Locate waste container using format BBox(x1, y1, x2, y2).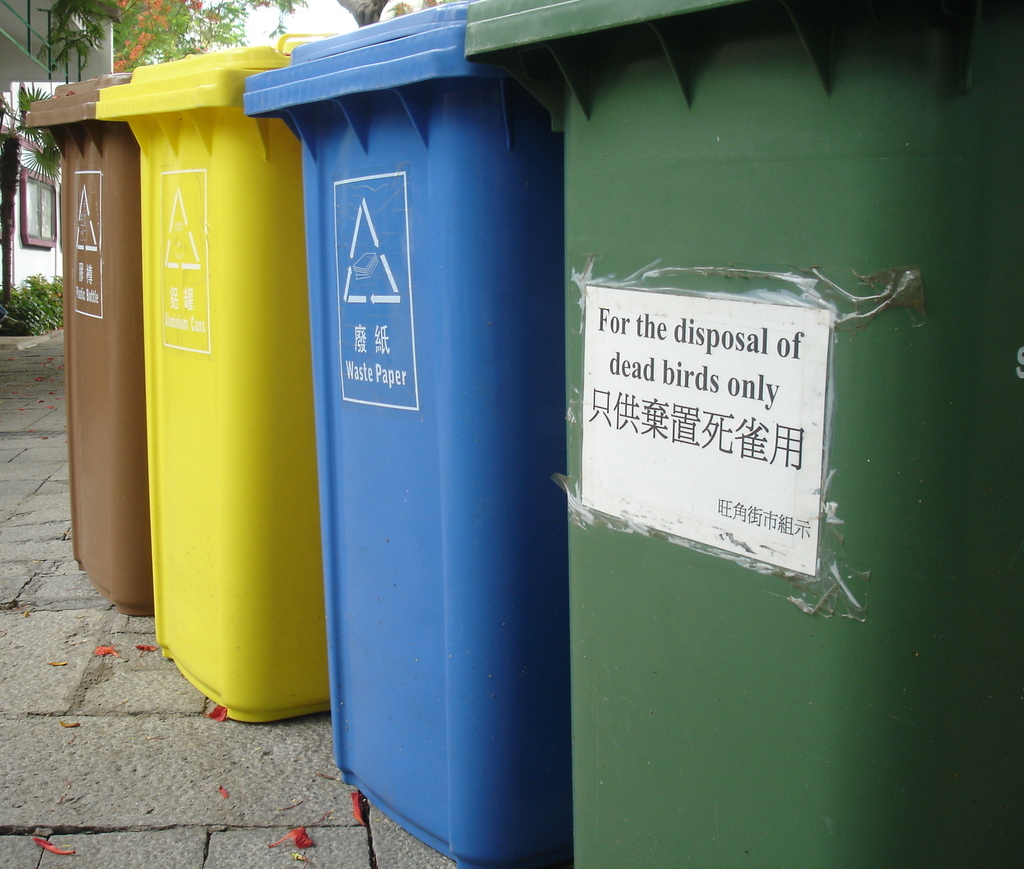
BBox(464, 0, 1023, 868).
